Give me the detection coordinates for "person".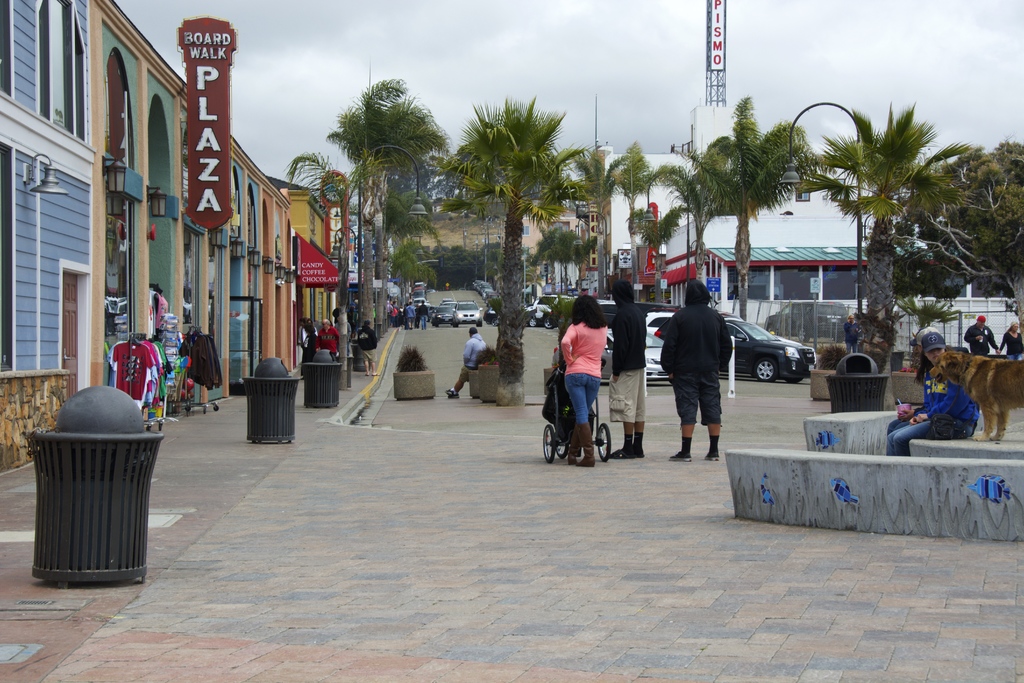
<box>609,276,646,460</box>.
